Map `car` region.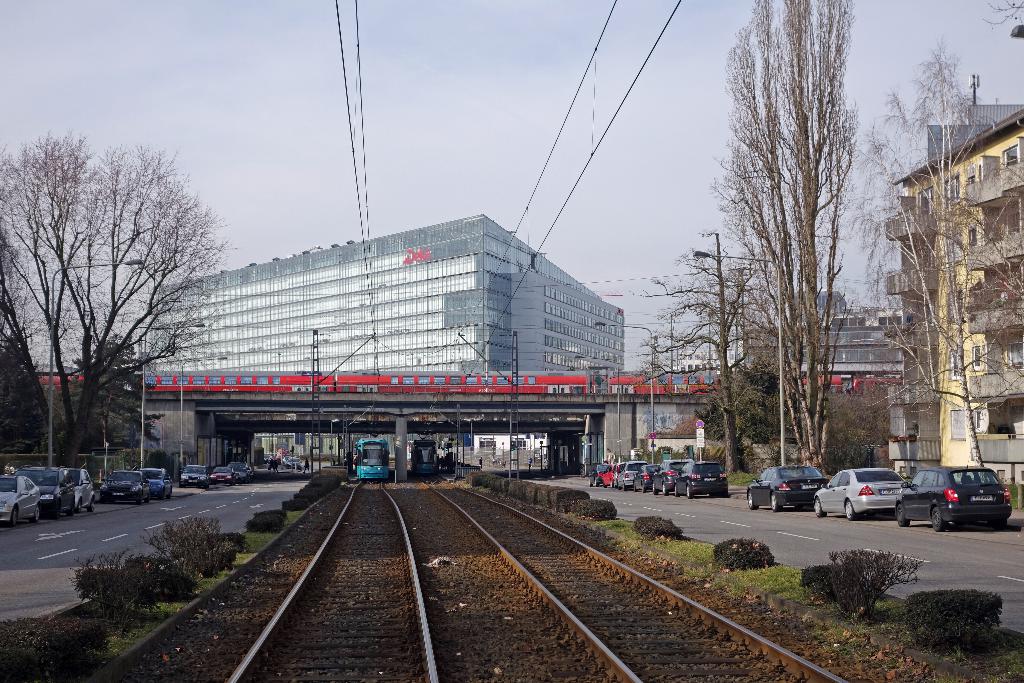
Mapped to left=598, top=469, right=614, bottom=486.
